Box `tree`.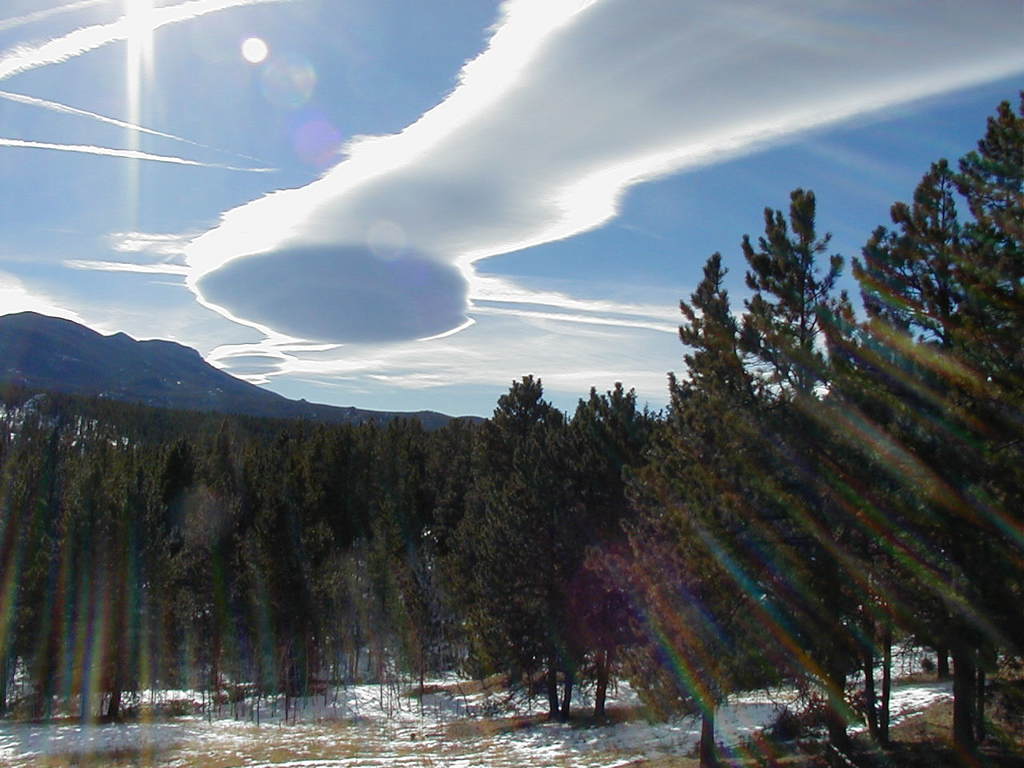
bbox=(844, 172, 972, 742).
